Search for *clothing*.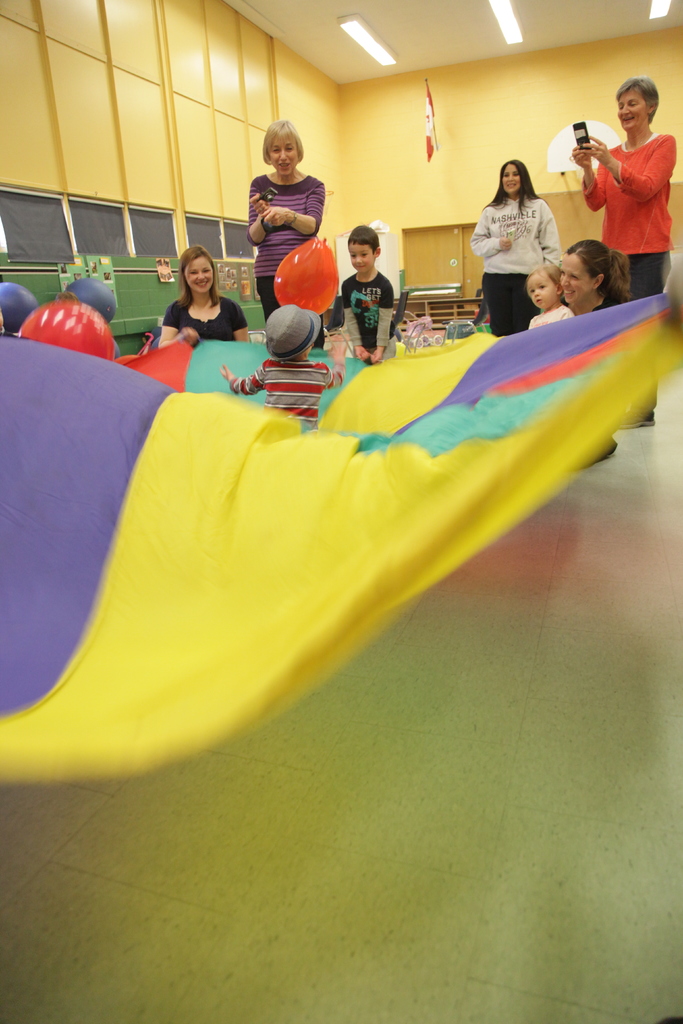
Found at [475, 195, 562, 339].
